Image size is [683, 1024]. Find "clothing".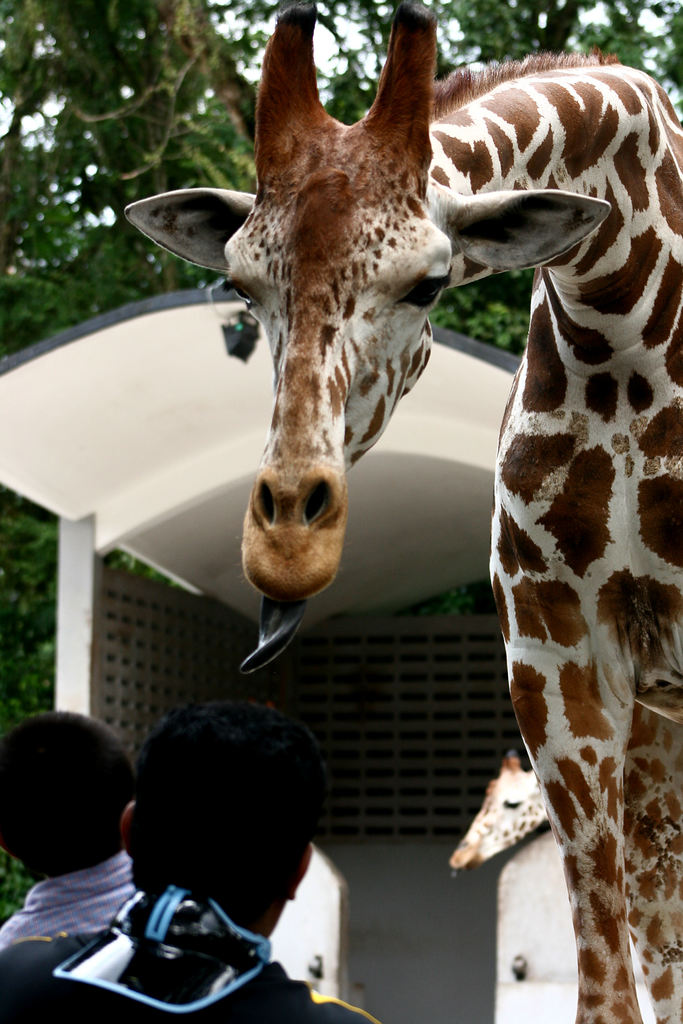
(left=0, top=849, right=136, bottom=954).
